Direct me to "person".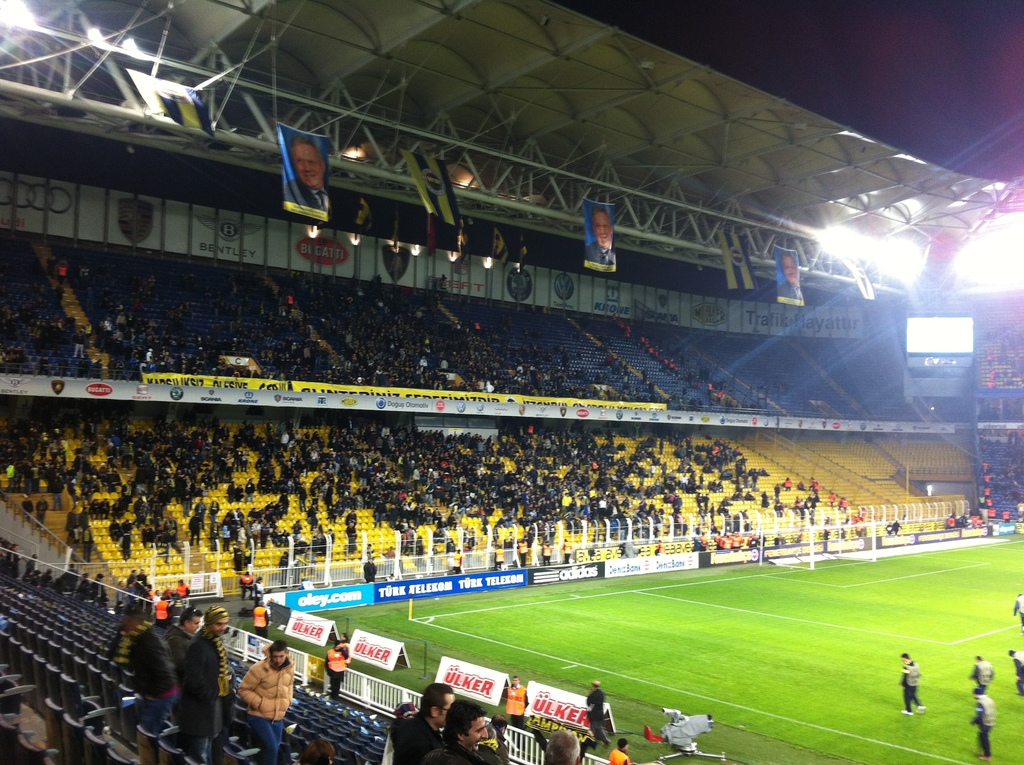
Direction: (x1=780, y1=255, x2=804, y2=303).
